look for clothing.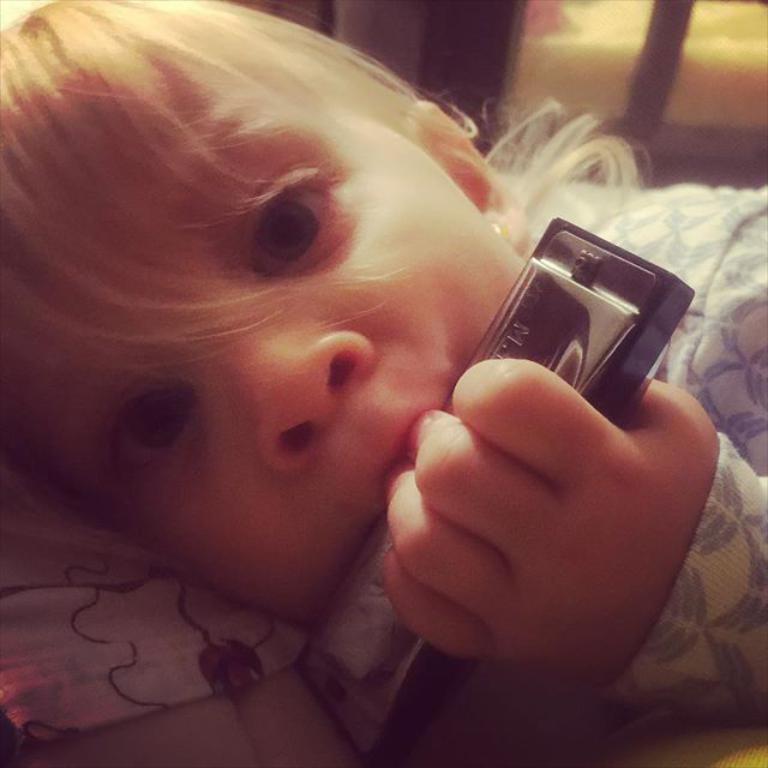
Found: pyautogui.locateOnScreen(532, 184, 767, 720).
